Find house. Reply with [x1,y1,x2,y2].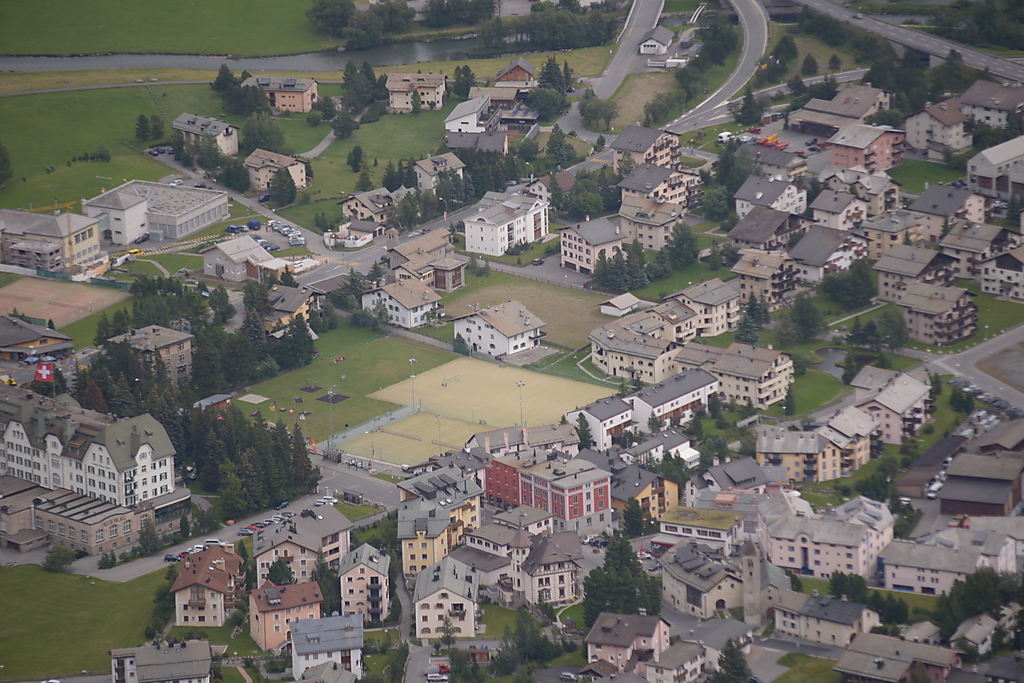
[236,77,313,113].
